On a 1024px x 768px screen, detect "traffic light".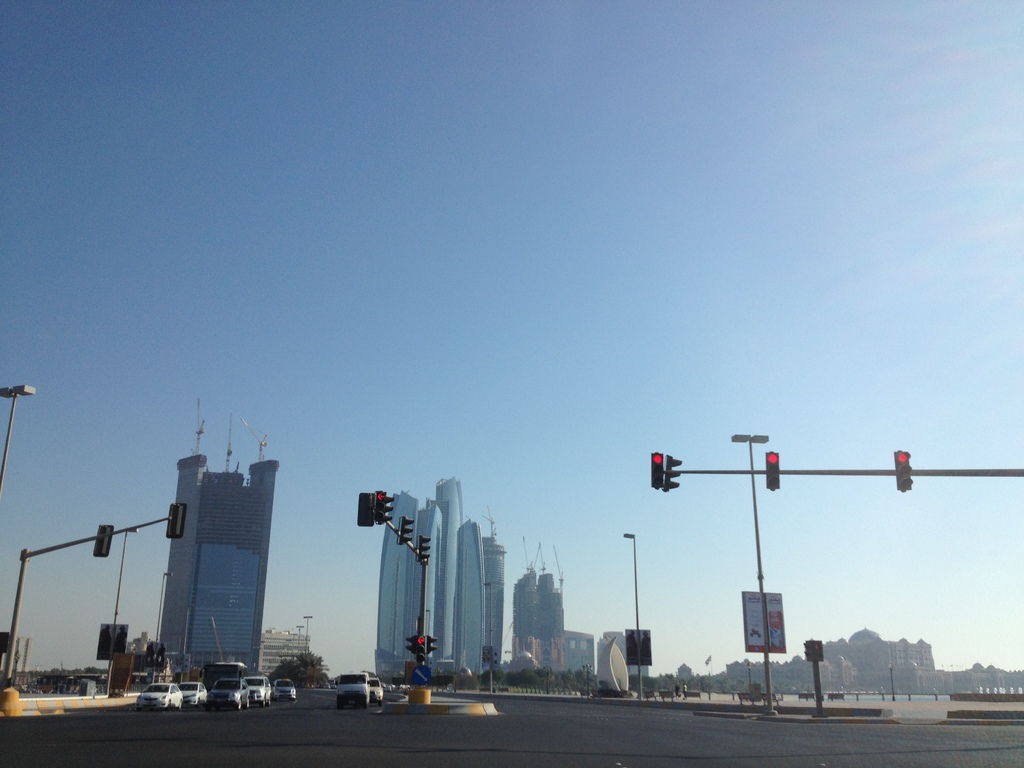
region(376, 490, 393, 524).
